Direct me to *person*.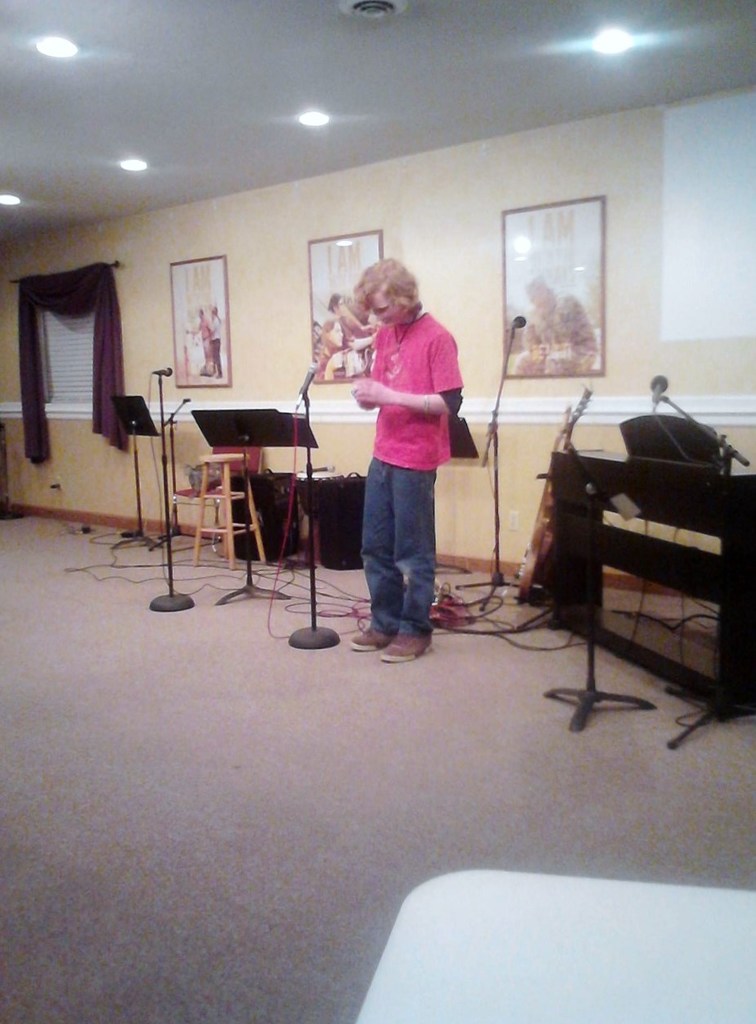
Direction: pyautogui.locateOnScreen(340, 251, 473, 675).
